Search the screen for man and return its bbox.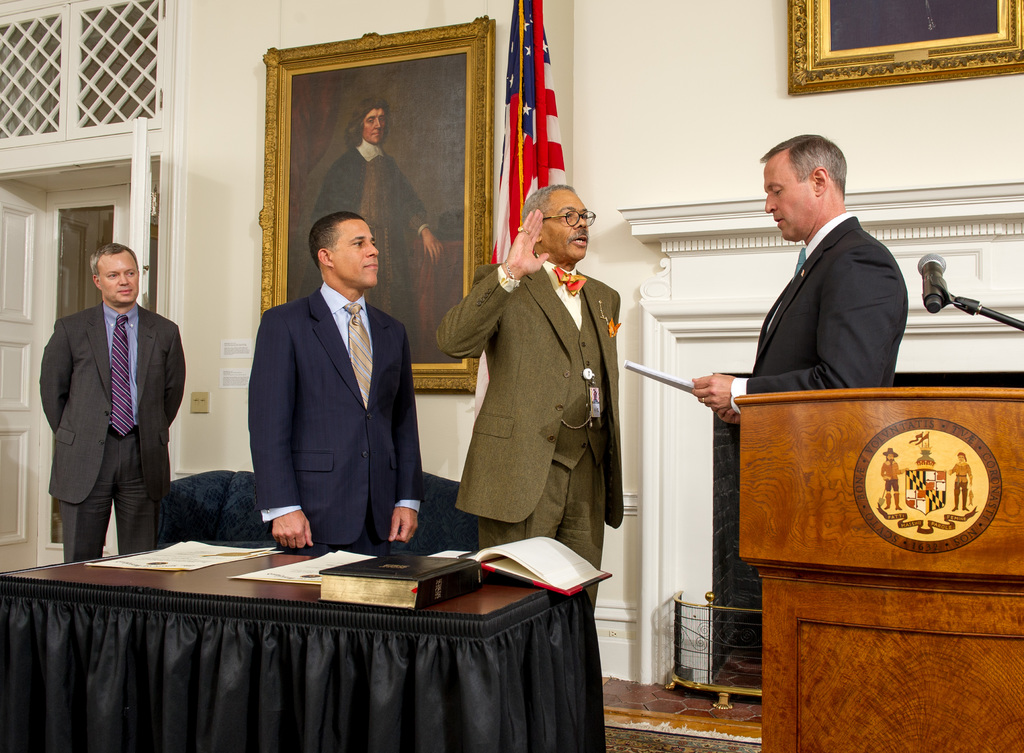
Found: box=[433, 183, 621, 607].
